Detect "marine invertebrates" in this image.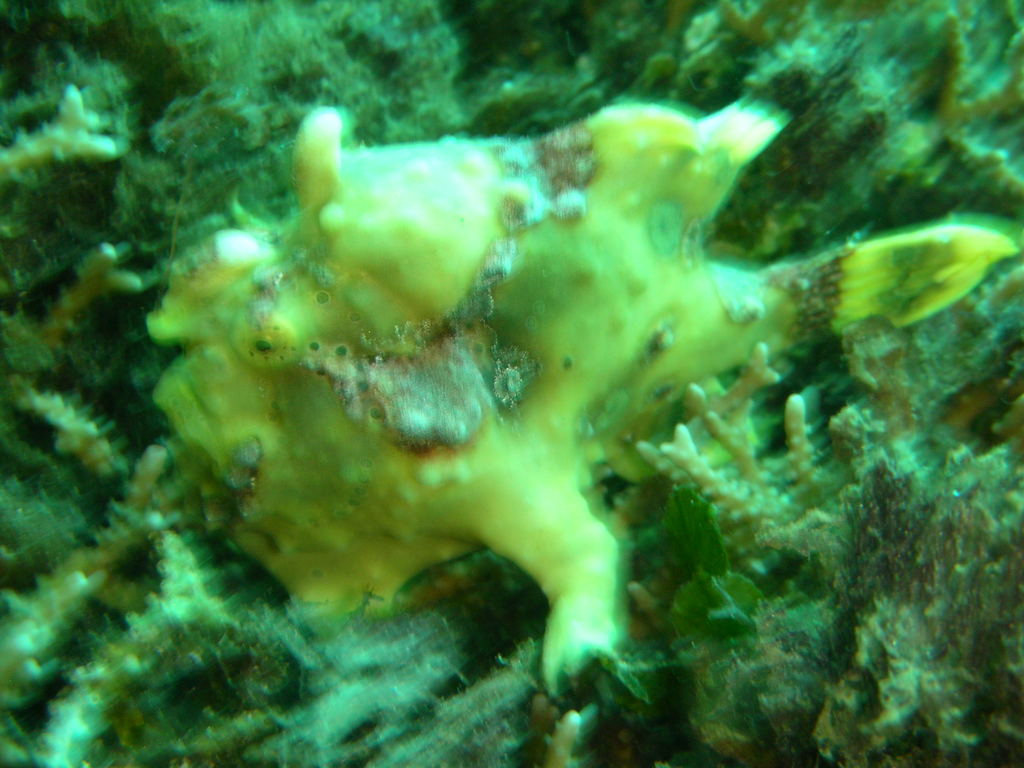
Detection: bbox(170, 123, 828, 683).
